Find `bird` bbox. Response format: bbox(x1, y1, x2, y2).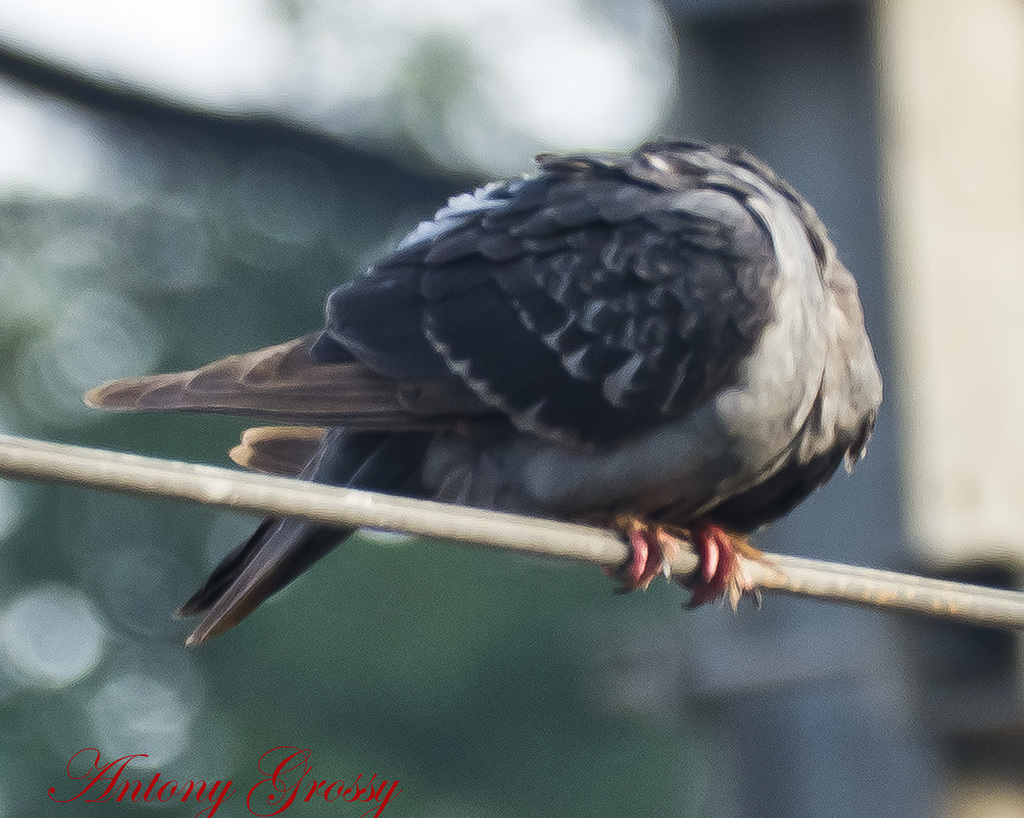
bbox(93, 184, 845, 628).
